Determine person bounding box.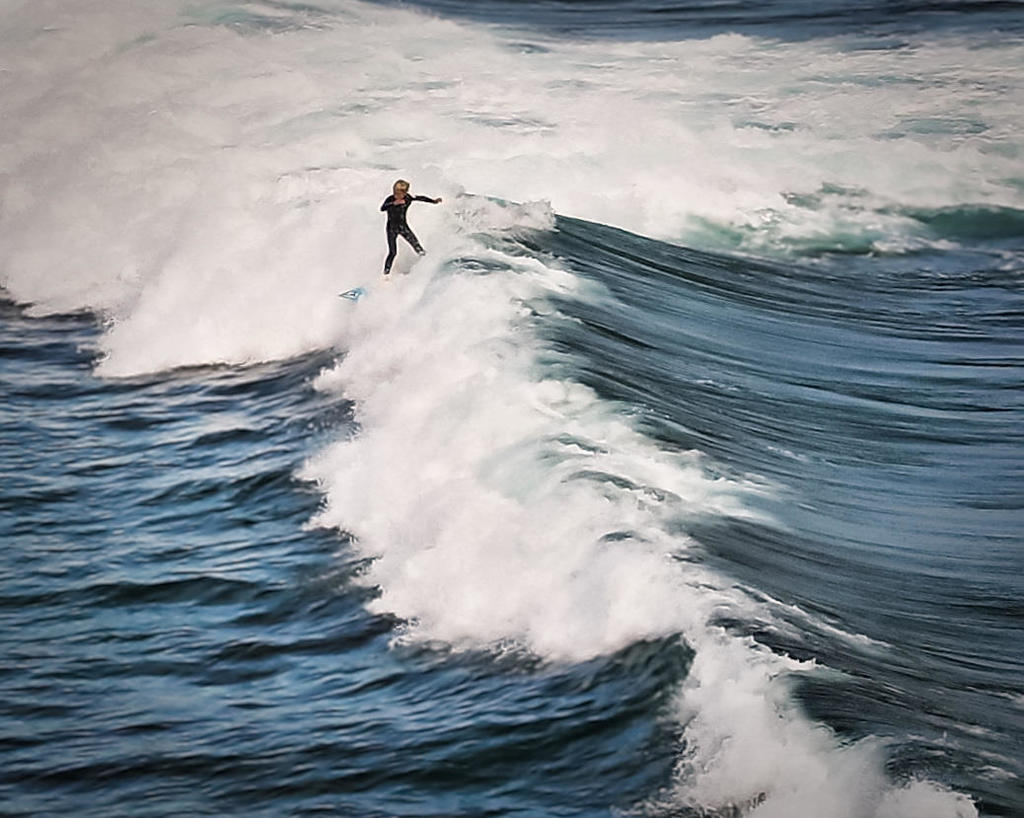
Determined: x1=379, y1=181, x2=442, y2=277.
